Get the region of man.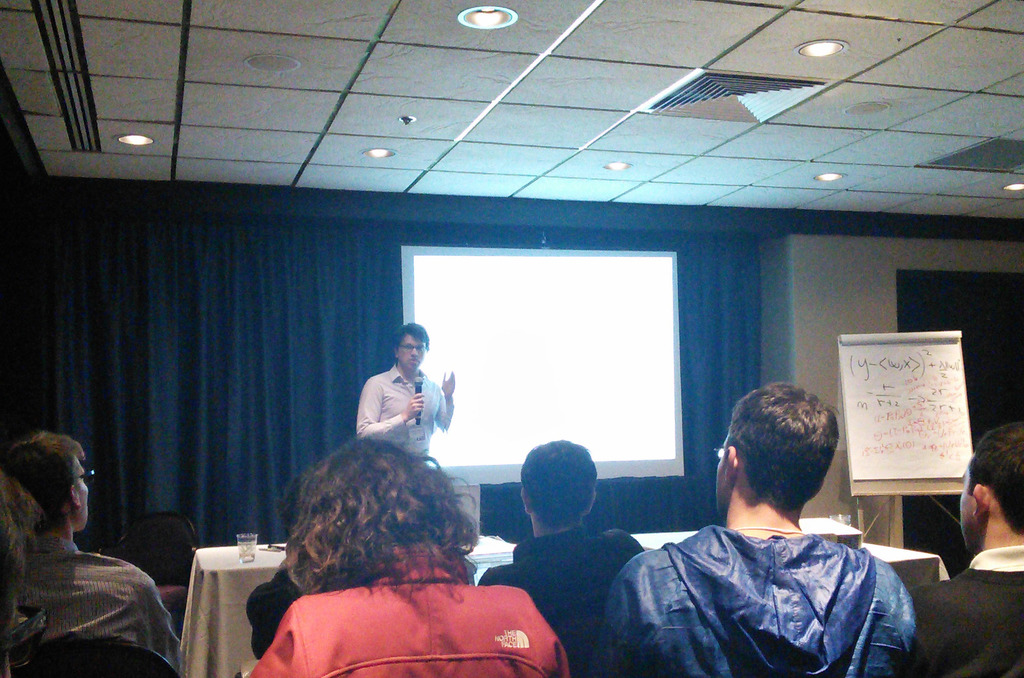
l=590, t=404, r=954, b=677.
